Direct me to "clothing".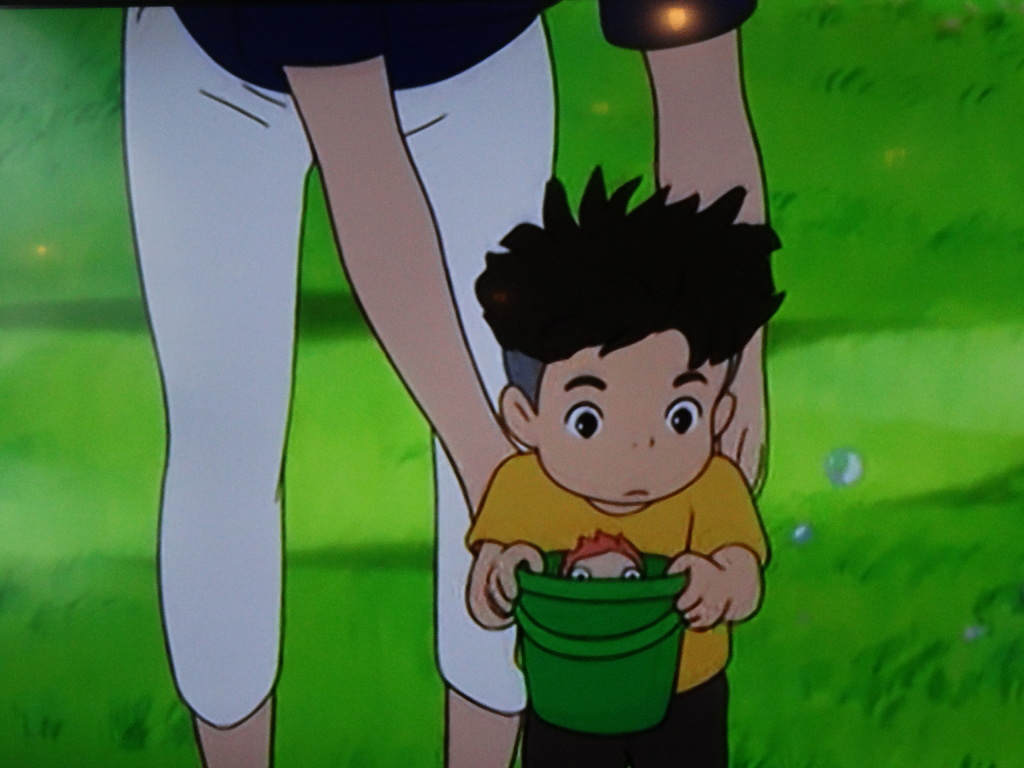
Direction: <bbox>466, 452, 772, 767</bbox>.
